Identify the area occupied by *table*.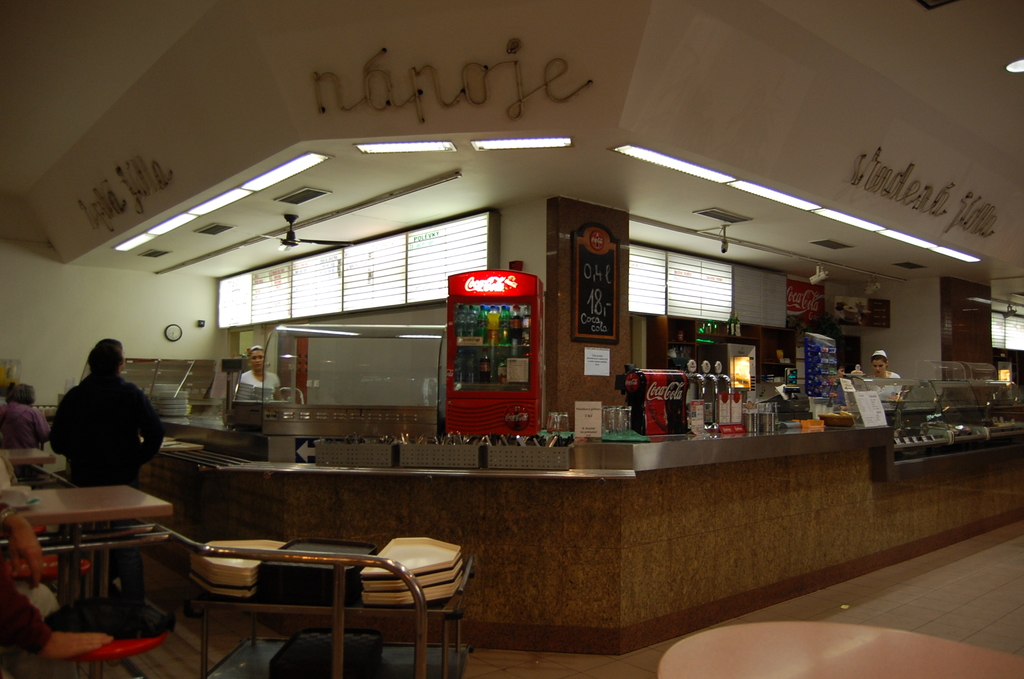
Area: x1=193 y1=527 x2=474 y2=678.
